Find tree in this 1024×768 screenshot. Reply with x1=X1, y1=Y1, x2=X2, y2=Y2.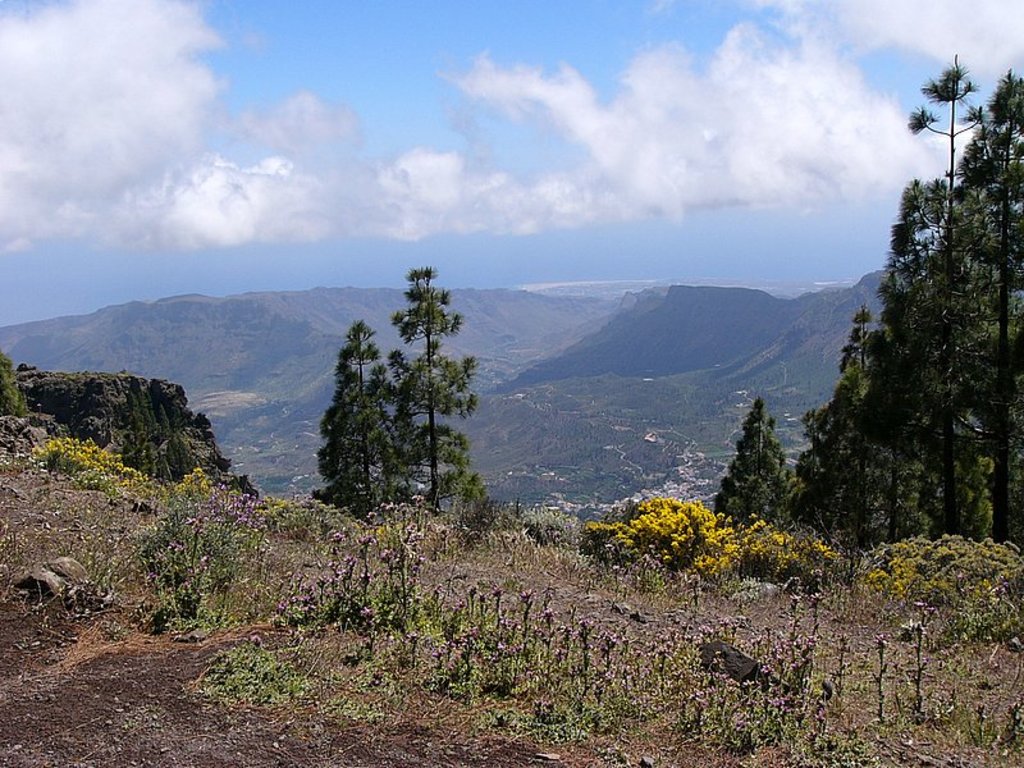
x1=315, y1=323, x2=403, y2=515.
